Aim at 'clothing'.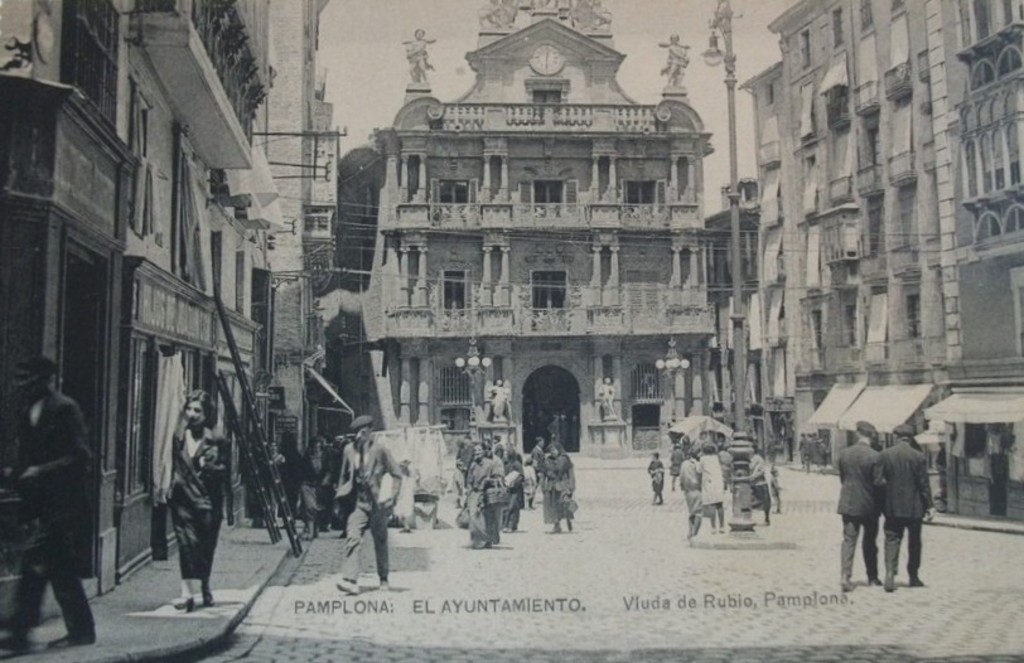
Aimed at box(883, 439, 940, 580).
